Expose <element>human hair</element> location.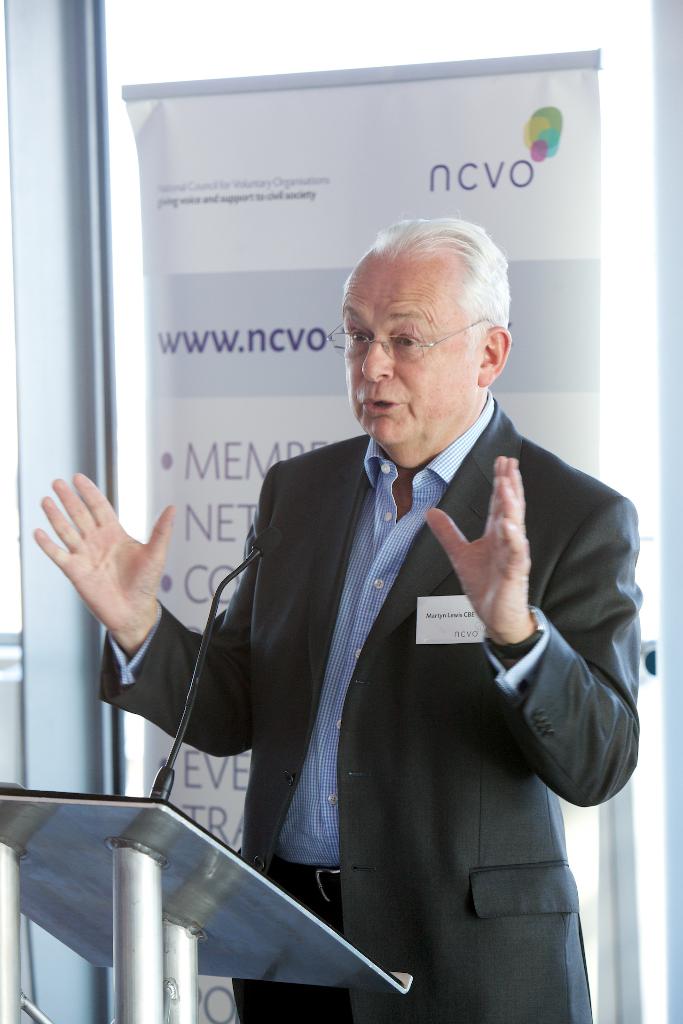
Exposed at 370,216,515,352.
